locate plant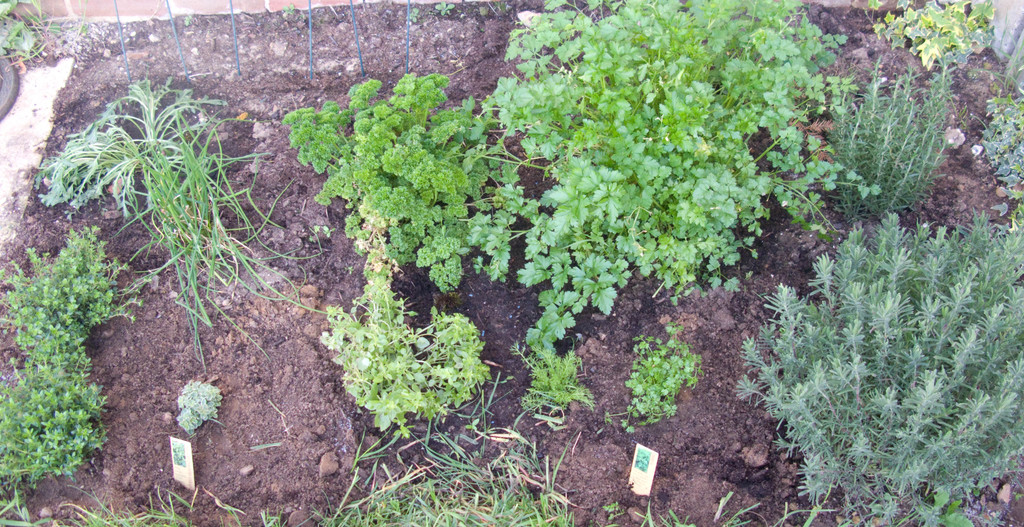
BBox(815, 43, 970, 236)
